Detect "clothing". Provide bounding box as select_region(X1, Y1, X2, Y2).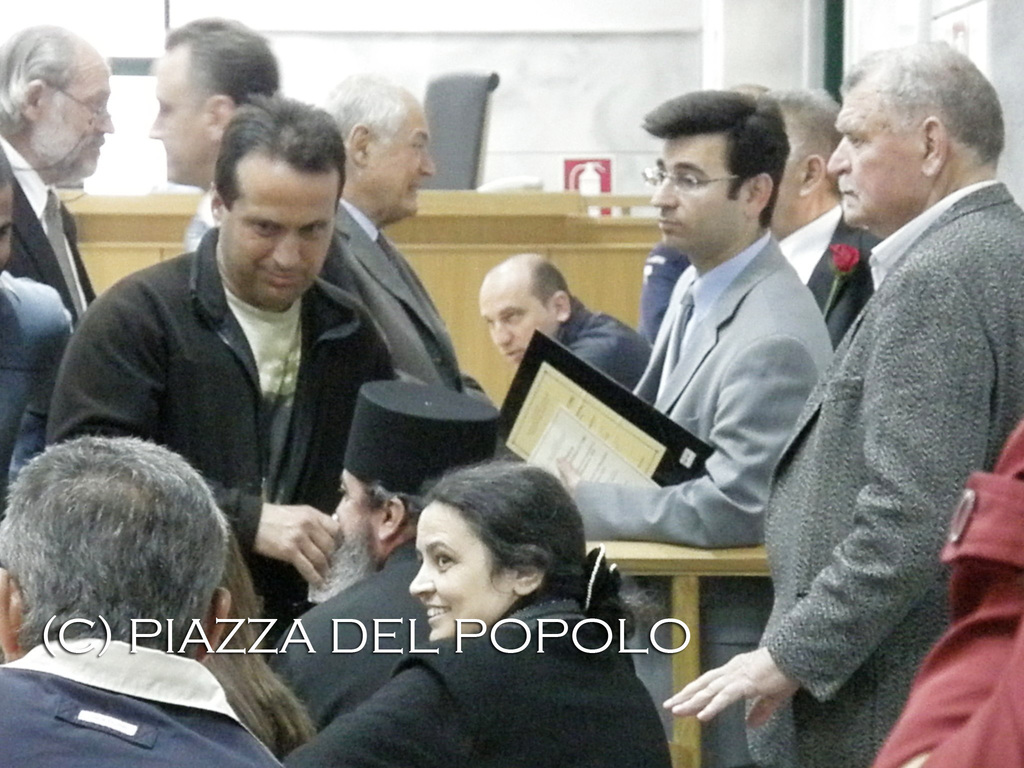
select_region(750, 95, 998, 767).
